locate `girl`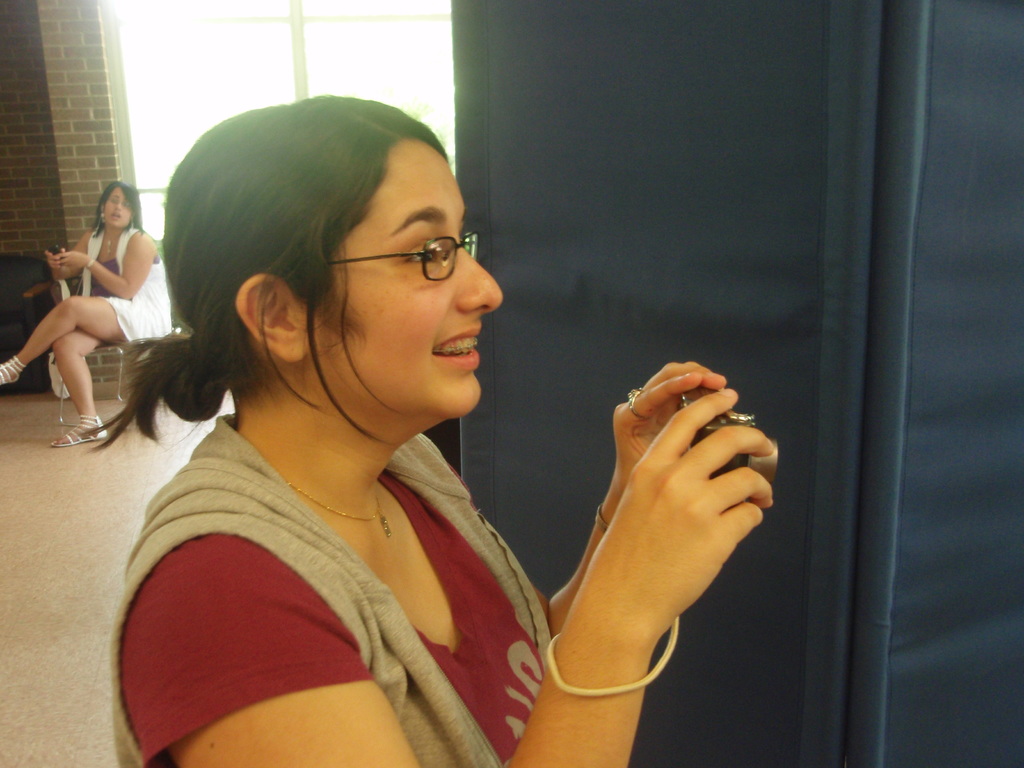
(0, 187, 174, 444)
